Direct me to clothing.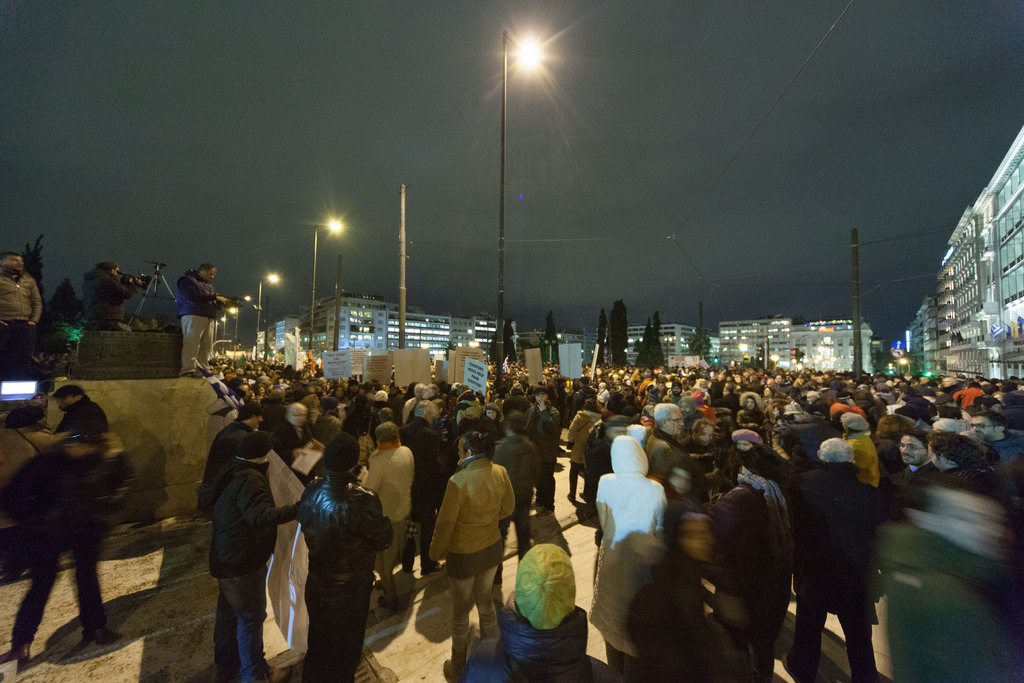
Direction: [left=847, top=427, right=879, bottom=491].
